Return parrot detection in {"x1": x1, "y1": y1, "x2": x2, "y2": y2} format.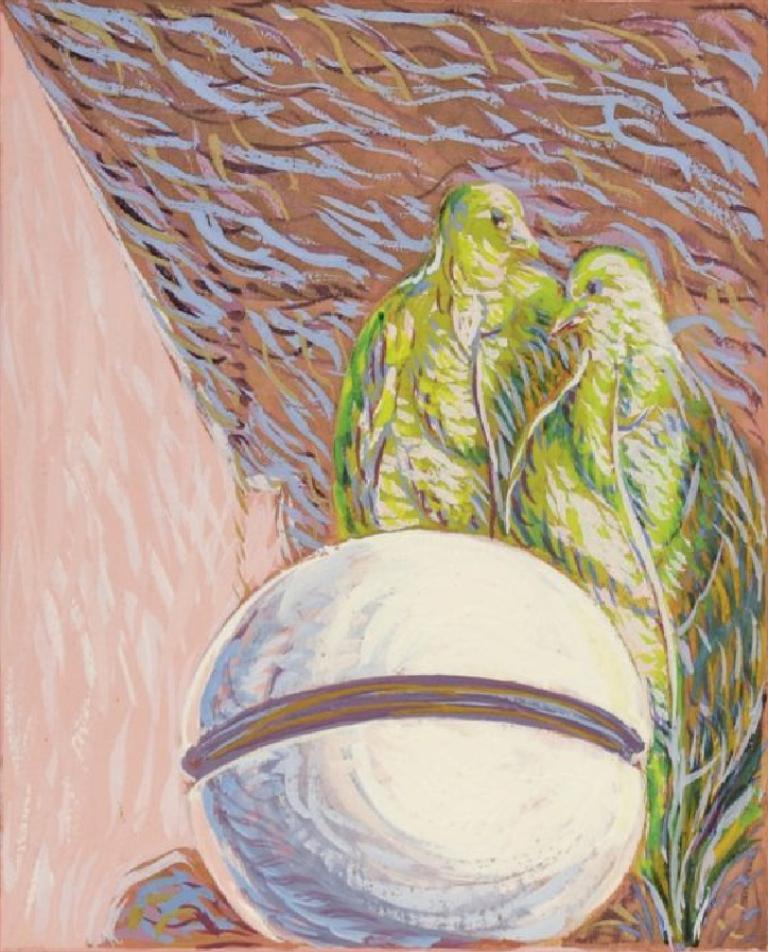
{"x1": 339, "y1": 181, "x2": 571, "y2": 532}.
